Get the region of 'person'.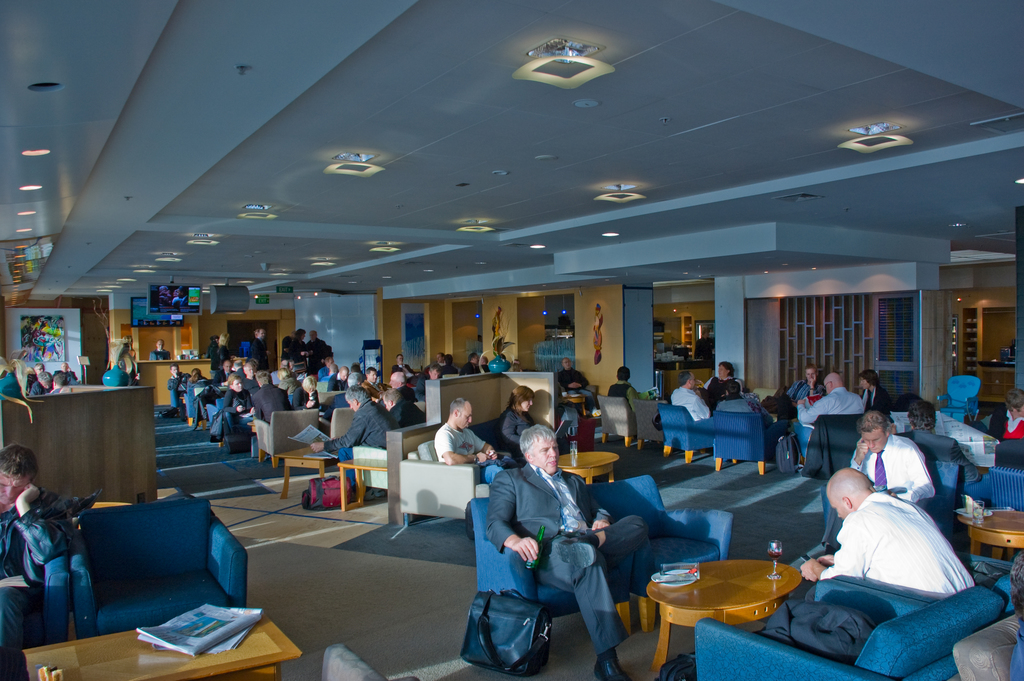
[705, 379, 757, 421].
